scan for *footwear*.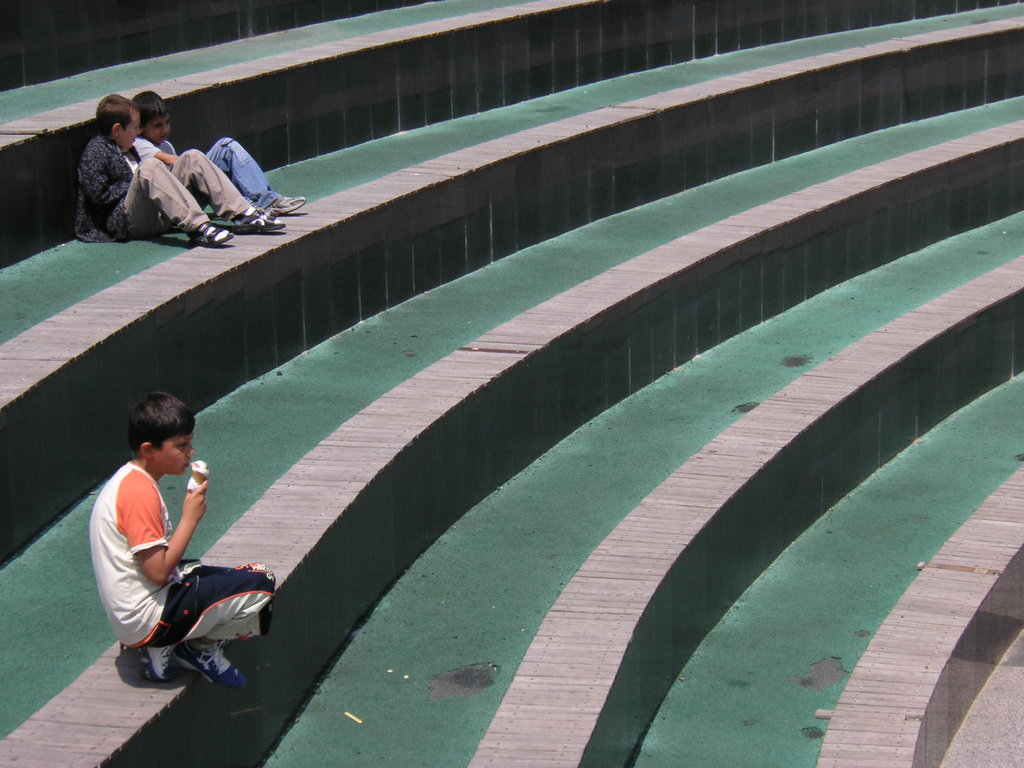
Scan result: crop(270, 195, 301, 214).
